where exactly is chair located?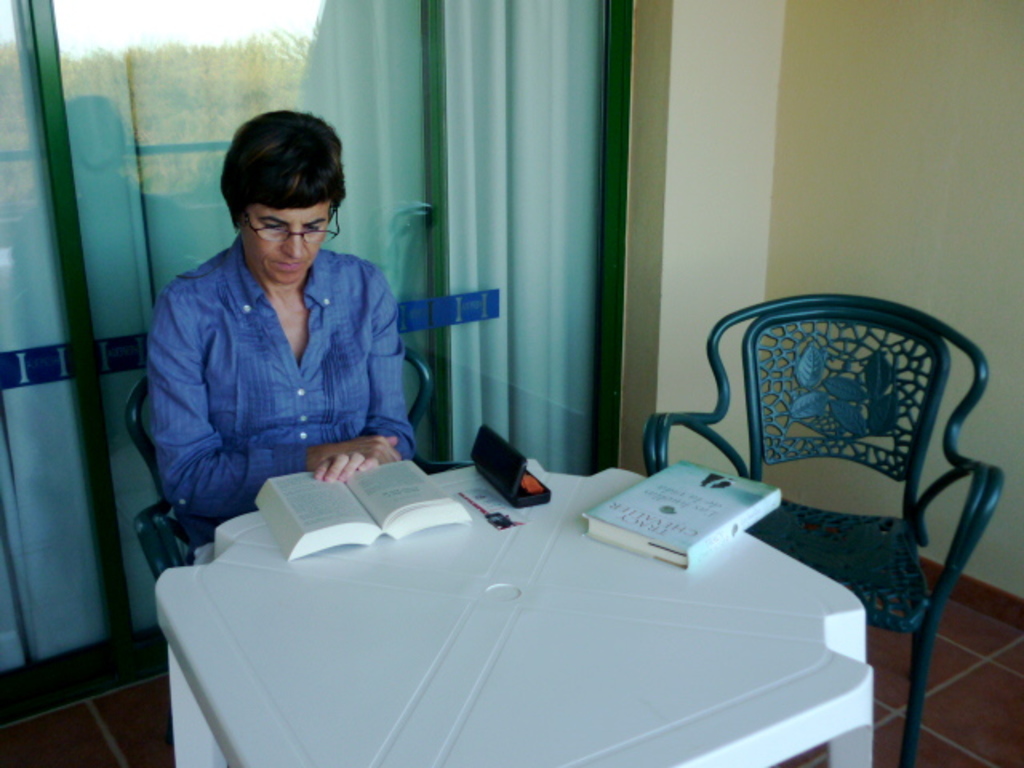
Its bounding box is left=126, top=344, right=472, bottom=568.
